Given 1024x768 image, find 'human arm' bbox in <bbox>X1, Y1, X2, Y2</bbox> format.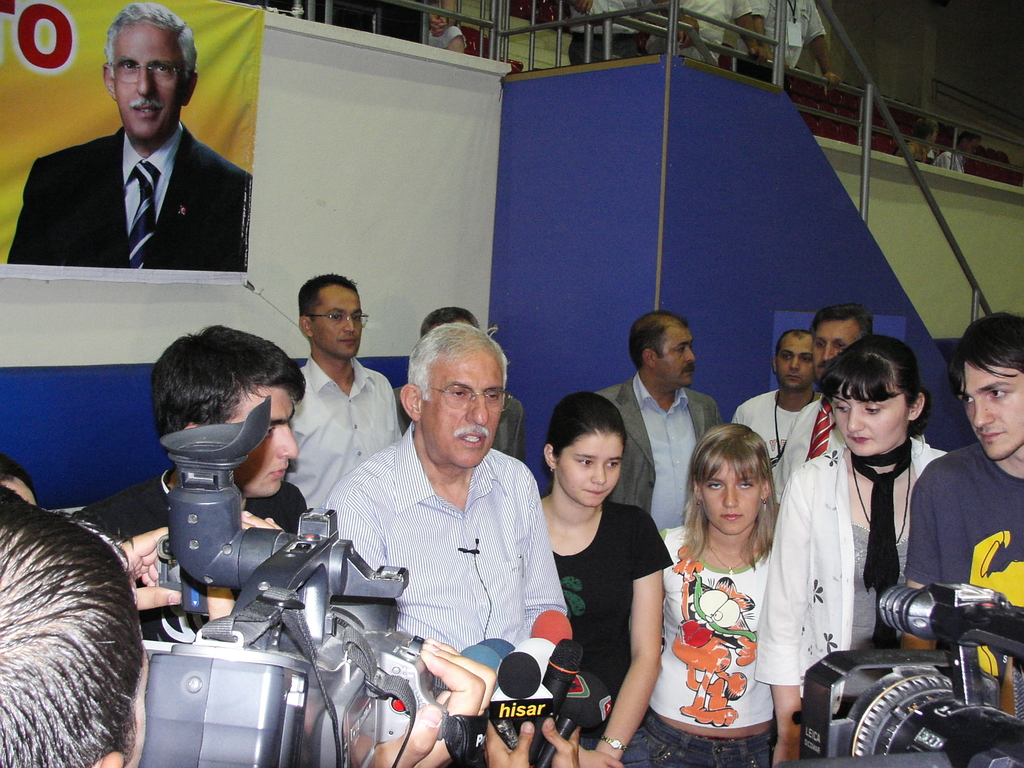
<bbox>120, 516, 212, 612</bbox>.
